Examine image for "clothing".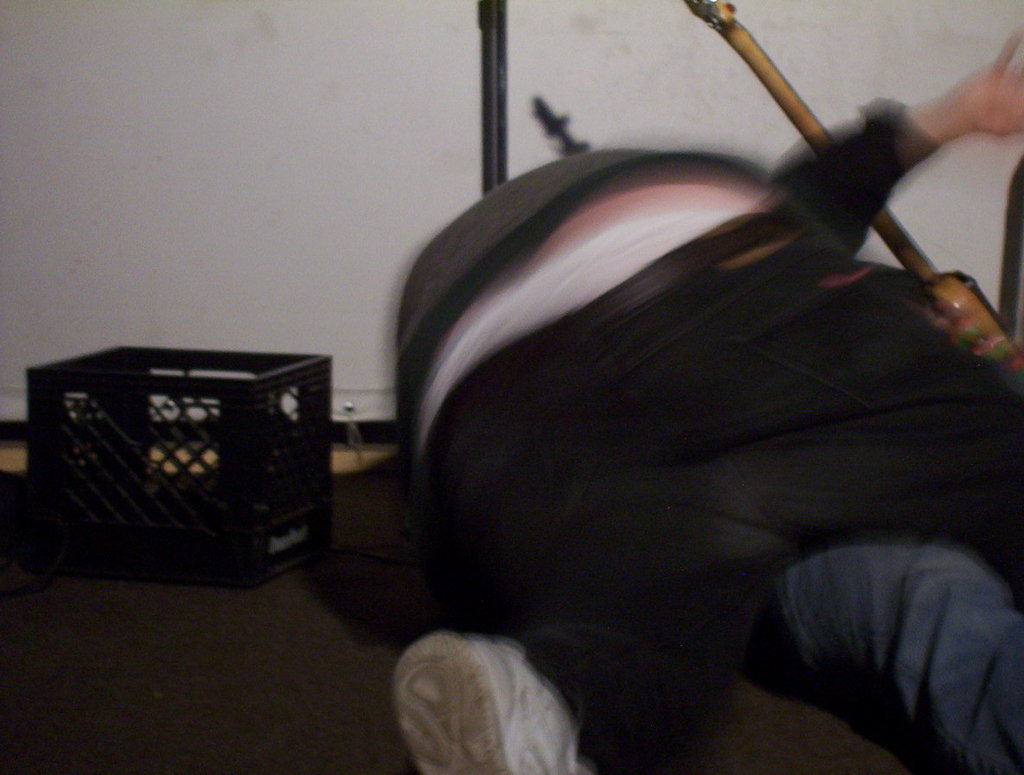
Examination result: region(342, 37, 1021, 772).
